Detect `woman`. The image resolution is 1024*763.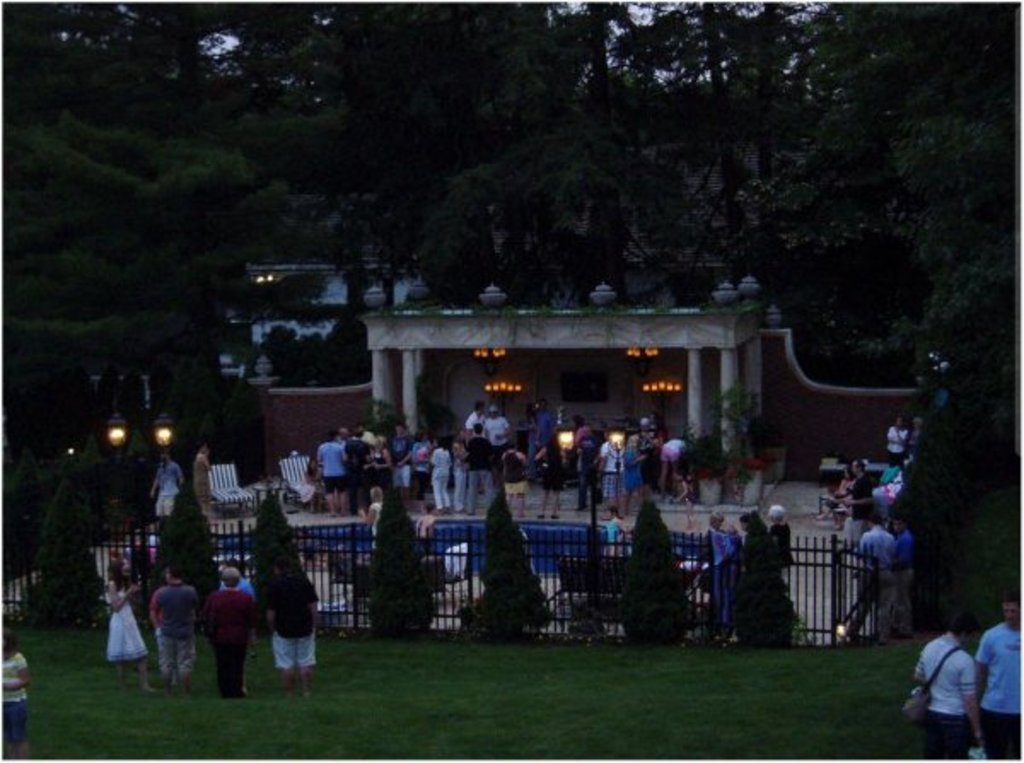
[x1=413, y1=427, x2=440, y2=512].
